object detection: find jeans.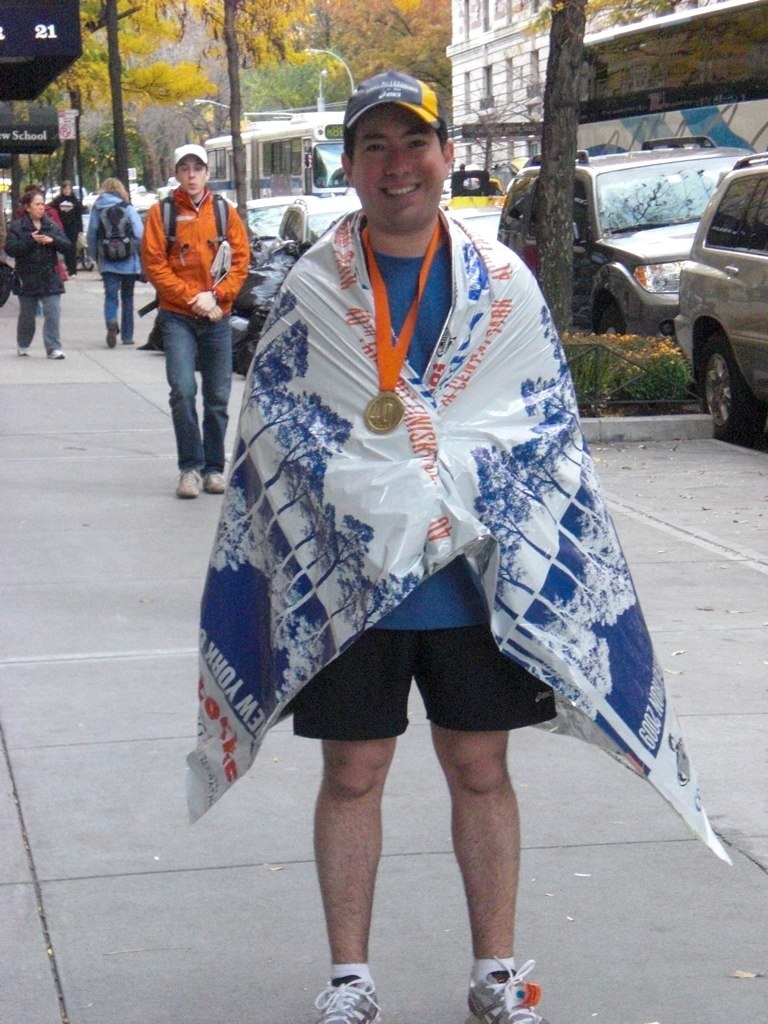
region(142, 281, 243, 490).
